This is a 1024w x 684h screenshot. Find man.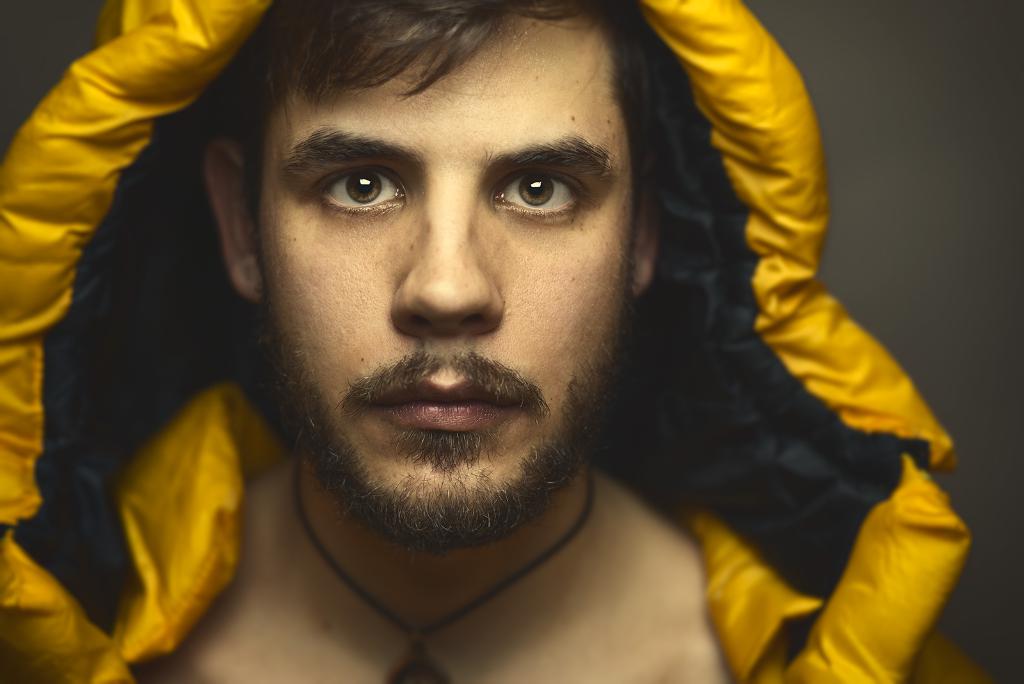
Bounding box: pyautogui.locateOnScreen(23, 0, 916, 665).
